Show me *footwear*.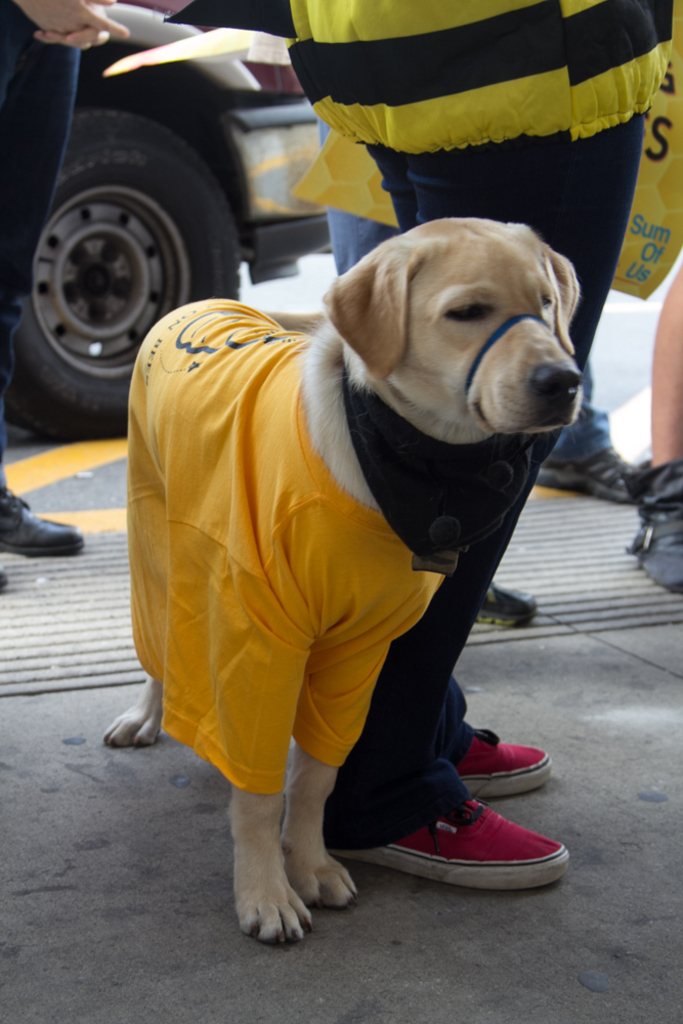
*footwear* is here: x1=533 y1=434 x2=638 y2=500.
